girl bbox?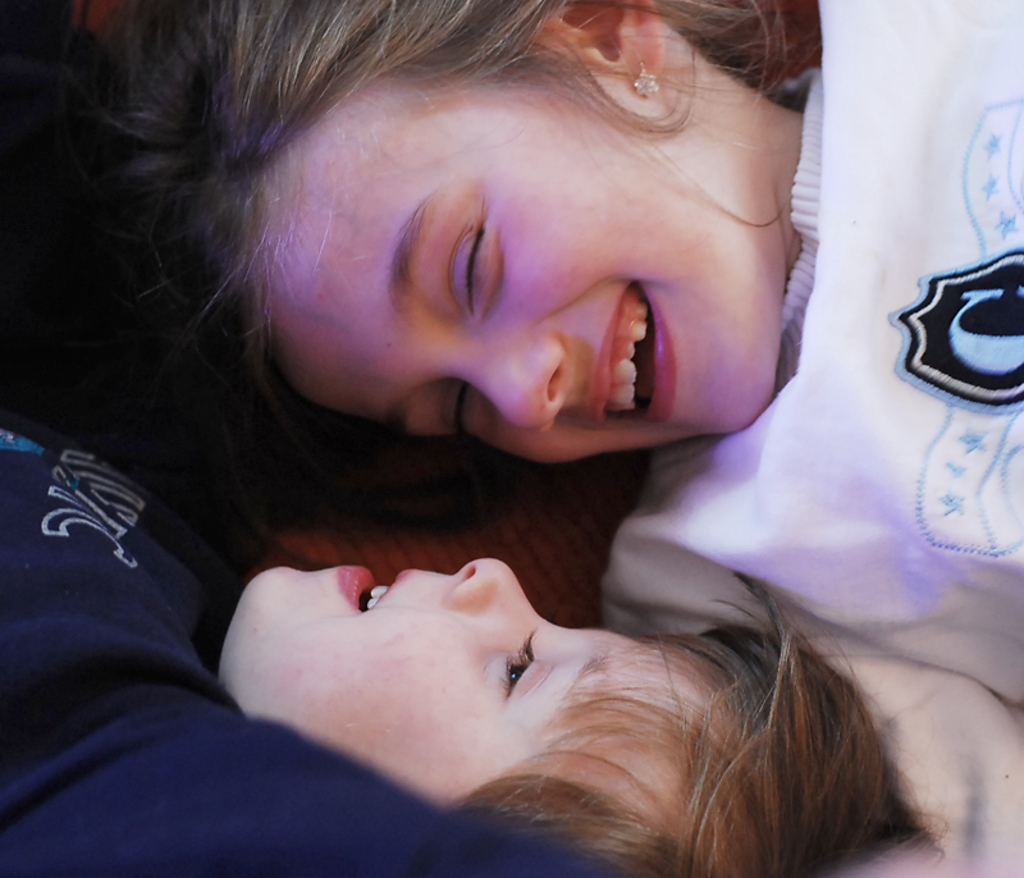
(104, 0, 1021, 875)
